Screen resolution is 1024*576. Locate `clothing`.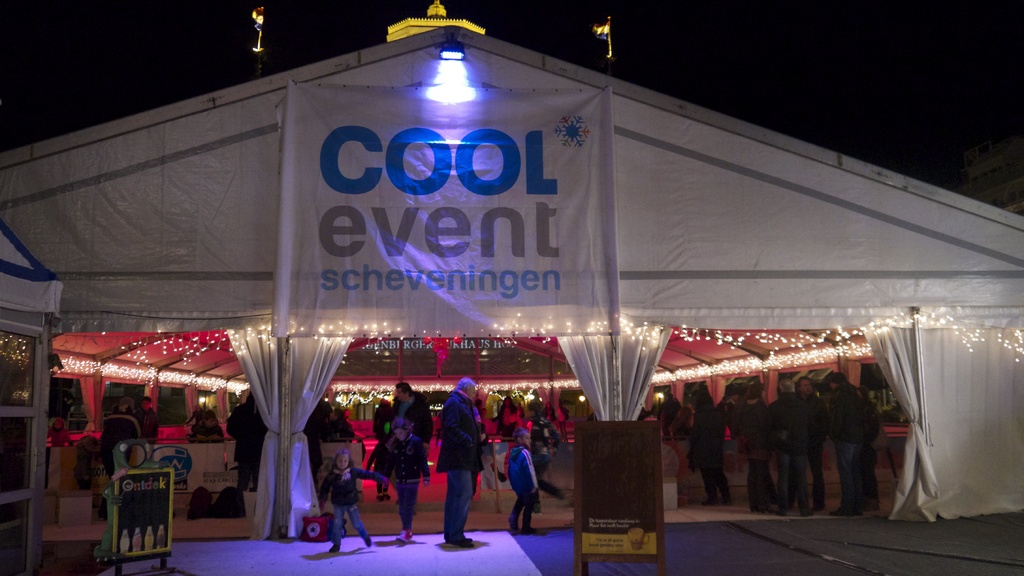
<region>527, 397, 559, 441</region>.
